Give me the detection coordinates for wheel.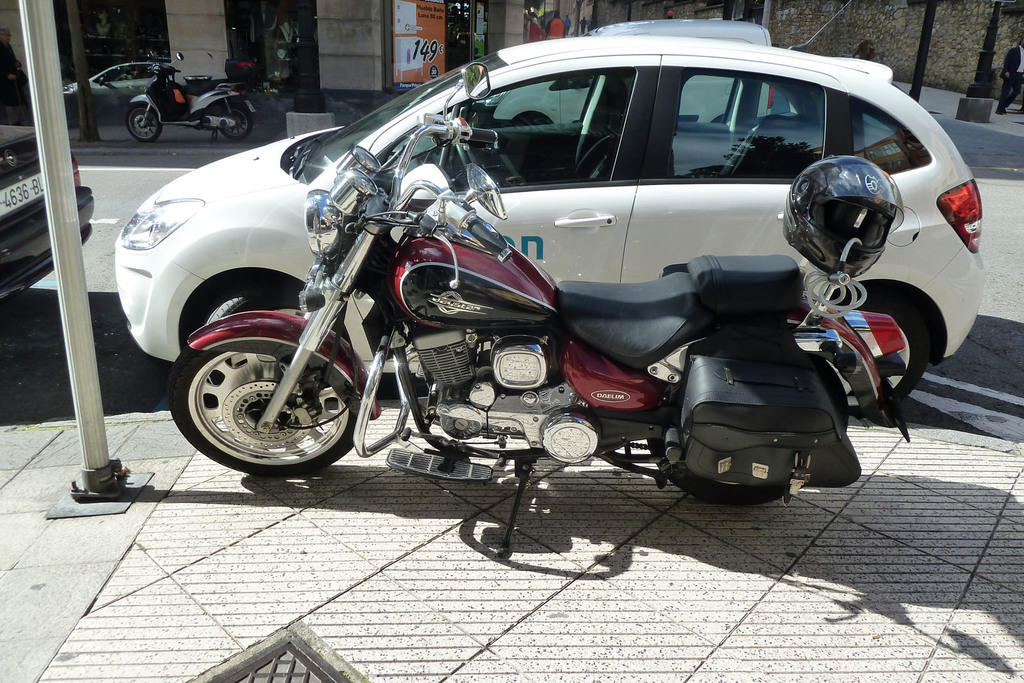
left=168, top=343, right=355, bottom=474.
